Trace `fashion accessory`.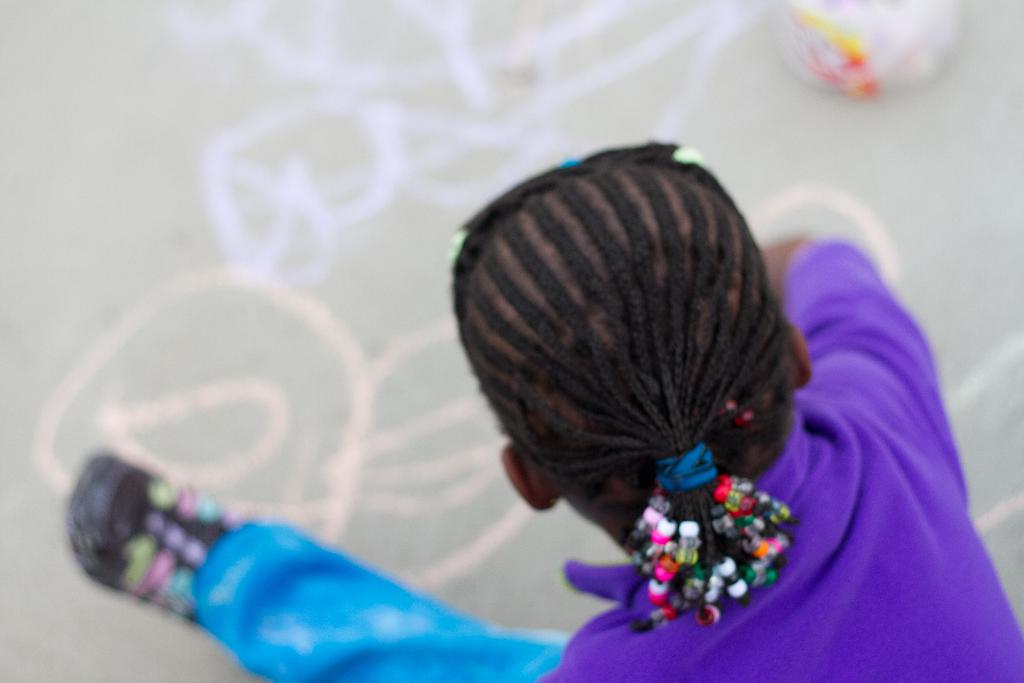
Traced to l=560, t=152, r=580, b=171.
